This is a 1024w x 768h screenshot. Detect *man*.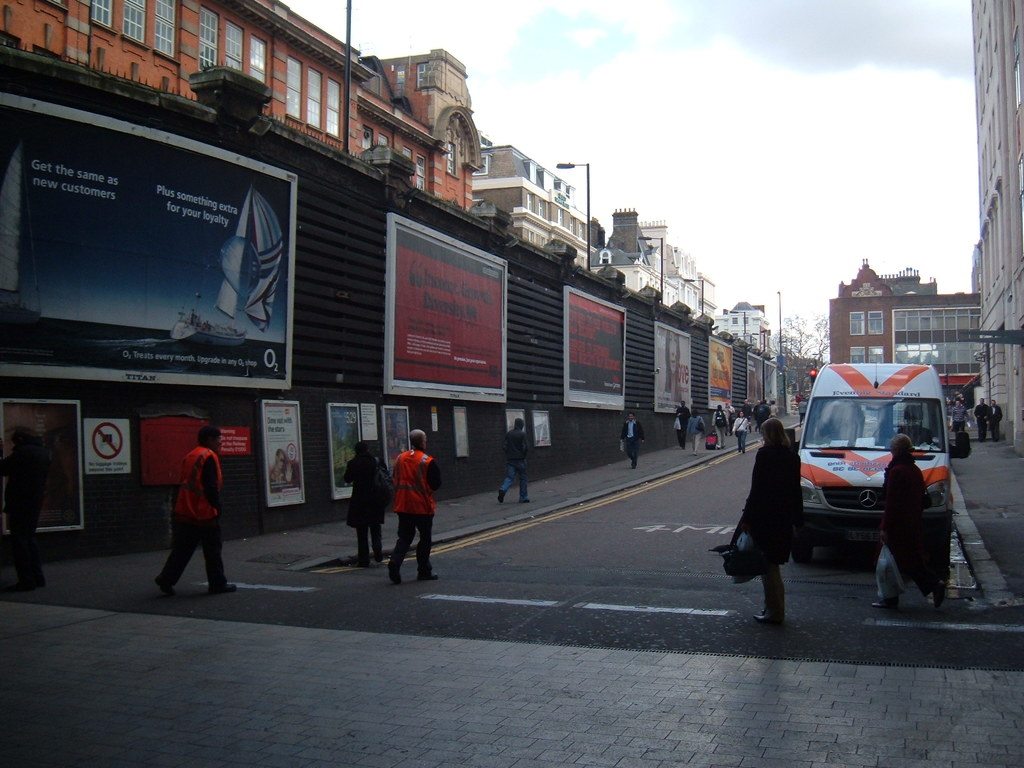
left=756, top=397, right=772, bottom=433.
